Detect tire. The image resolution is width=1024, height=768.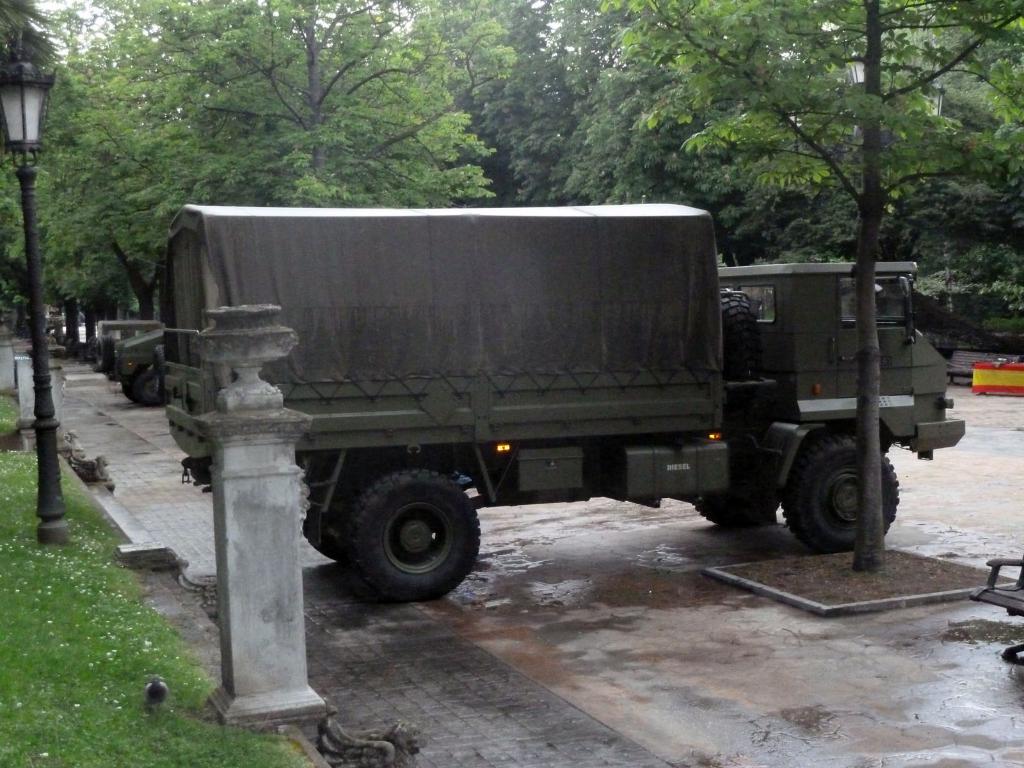
Rect(685, 440, 783, 522).
